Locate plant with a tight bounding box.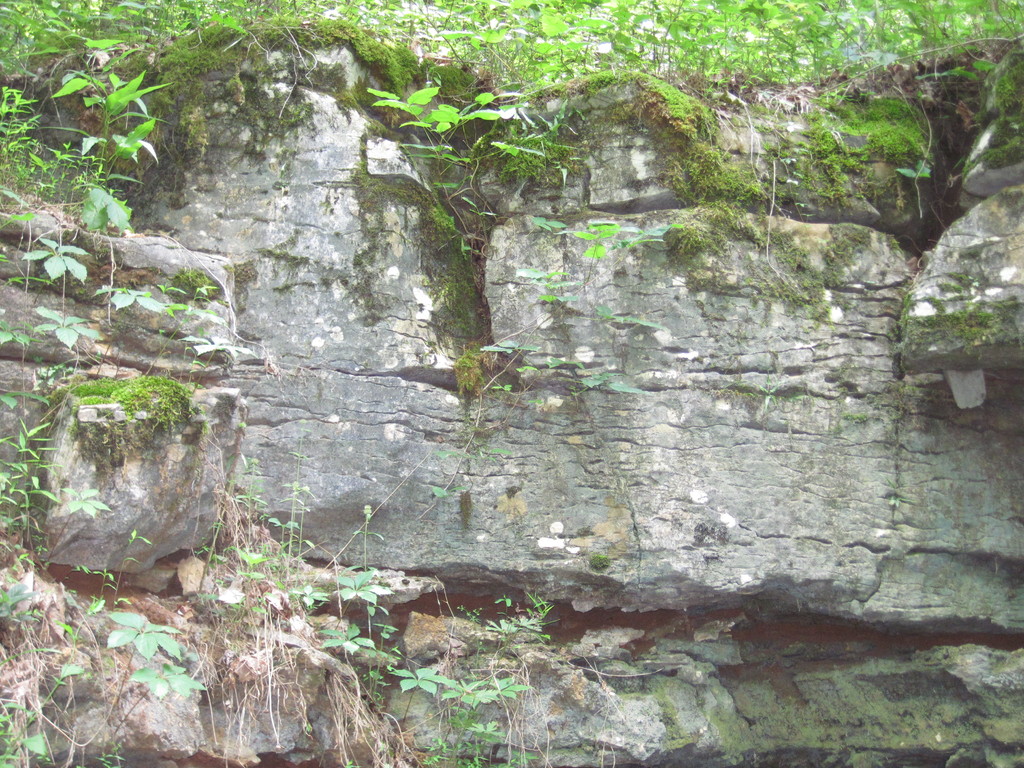
rect(158, 278, 194, 296).
